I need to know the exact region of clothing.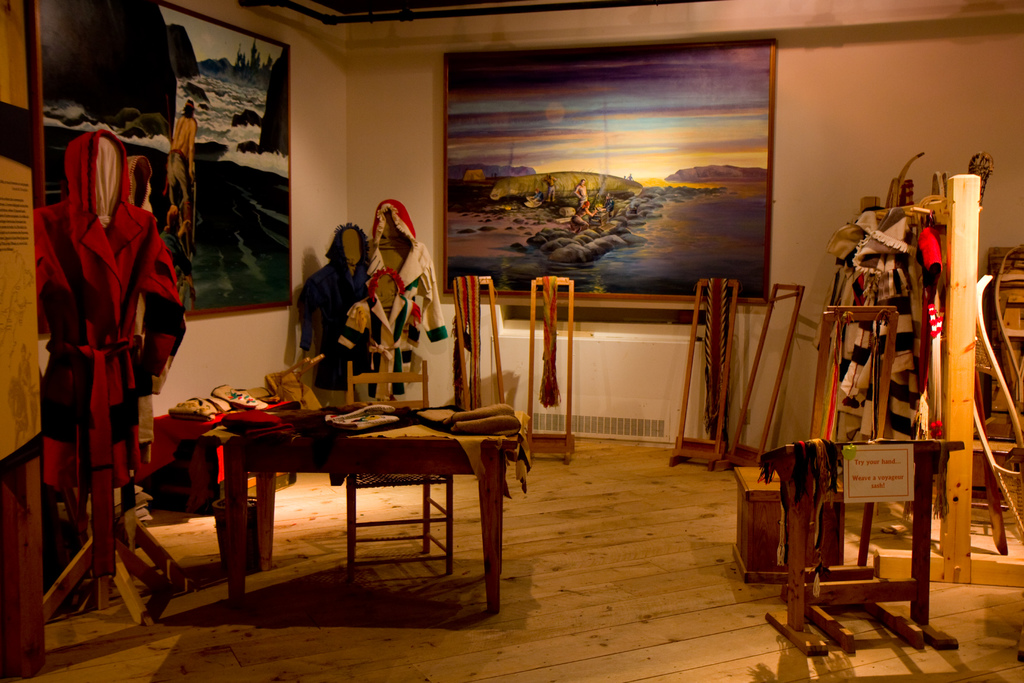
Region: {"left": 368, "top": 197, "right": 447, "bottom": 398}.
